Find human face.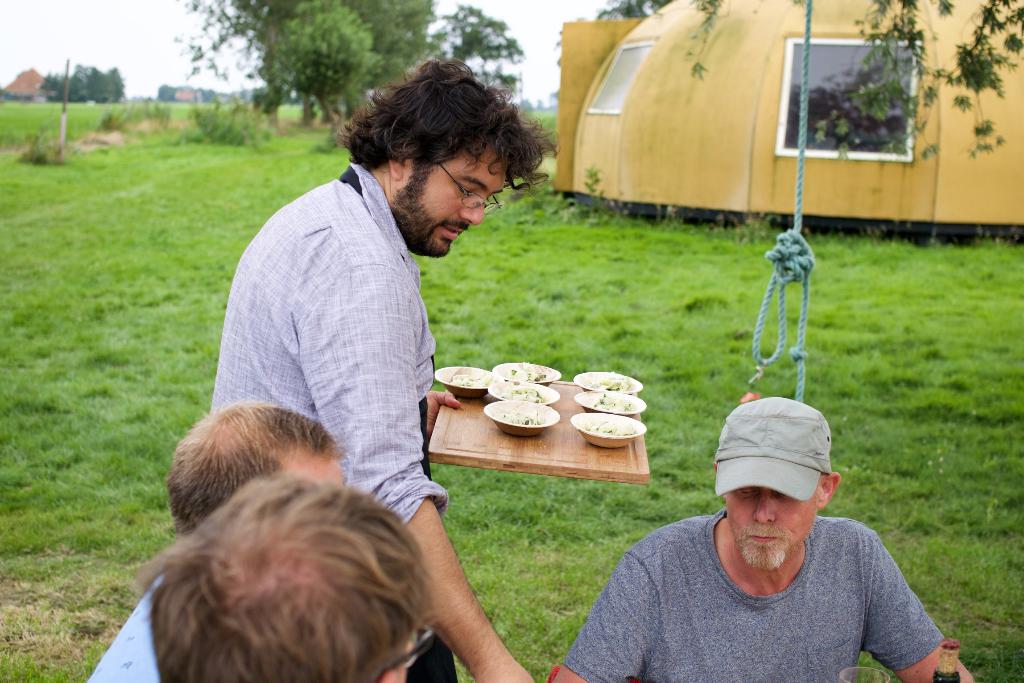
<bbox>726, 490, 815, 566</bbox>.
